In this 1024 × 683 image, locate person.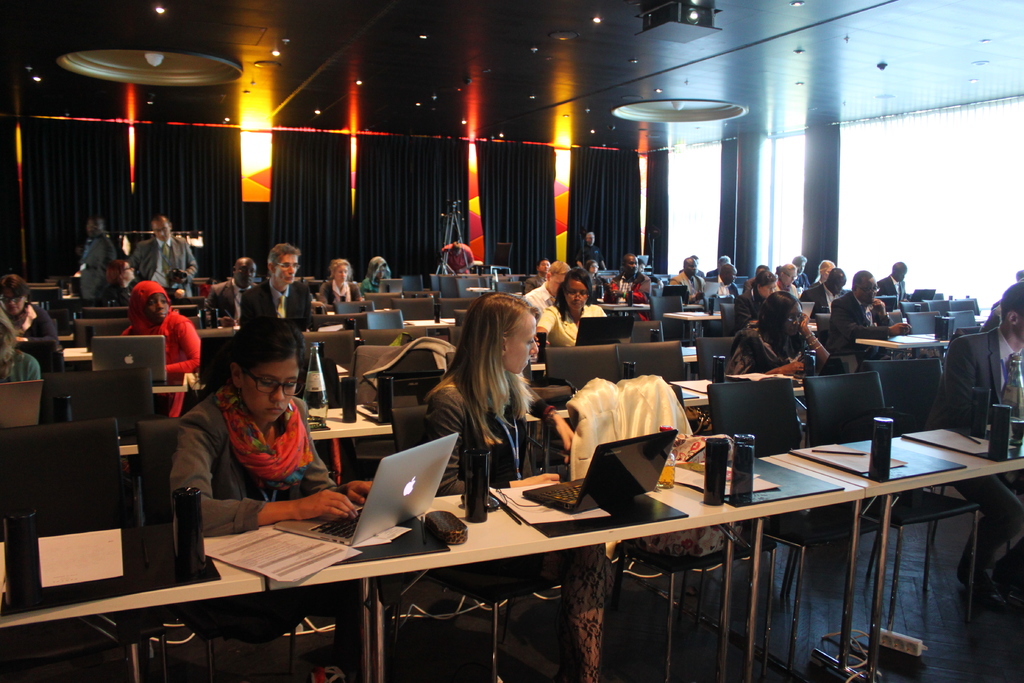
Bounding box: 423/292/554/541.
